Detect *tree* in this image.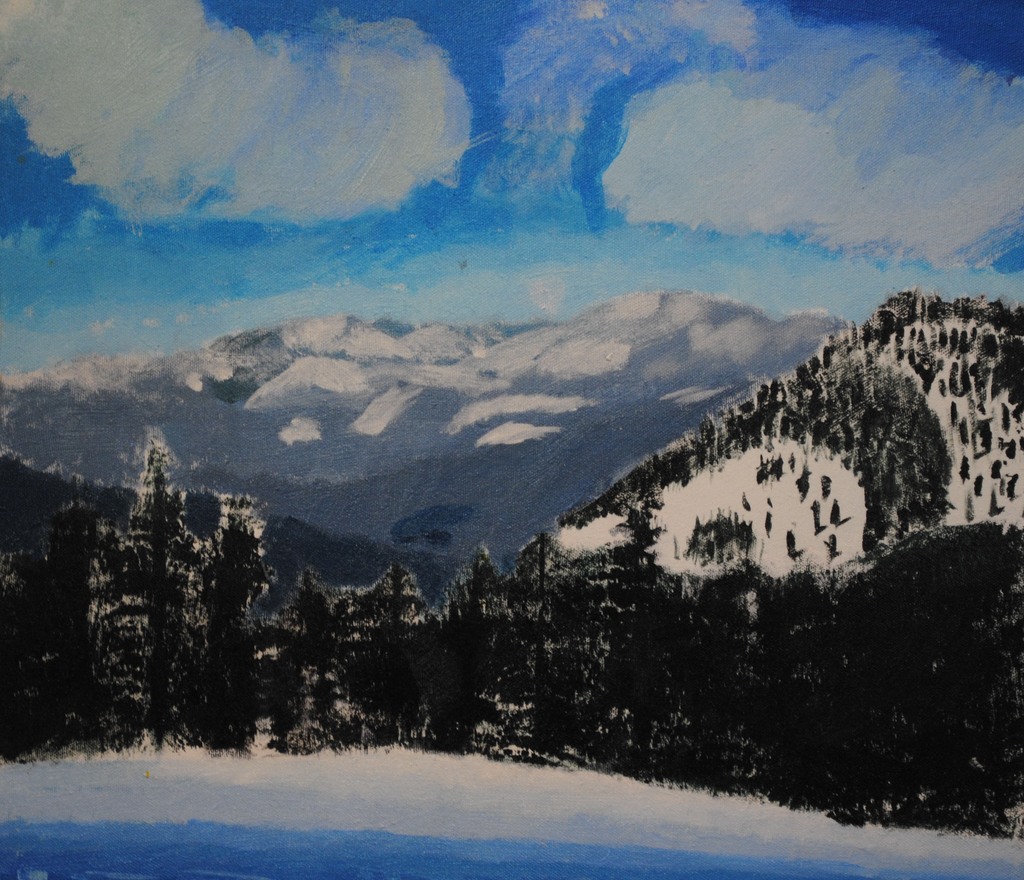
Detection: 685:505:753:566.
